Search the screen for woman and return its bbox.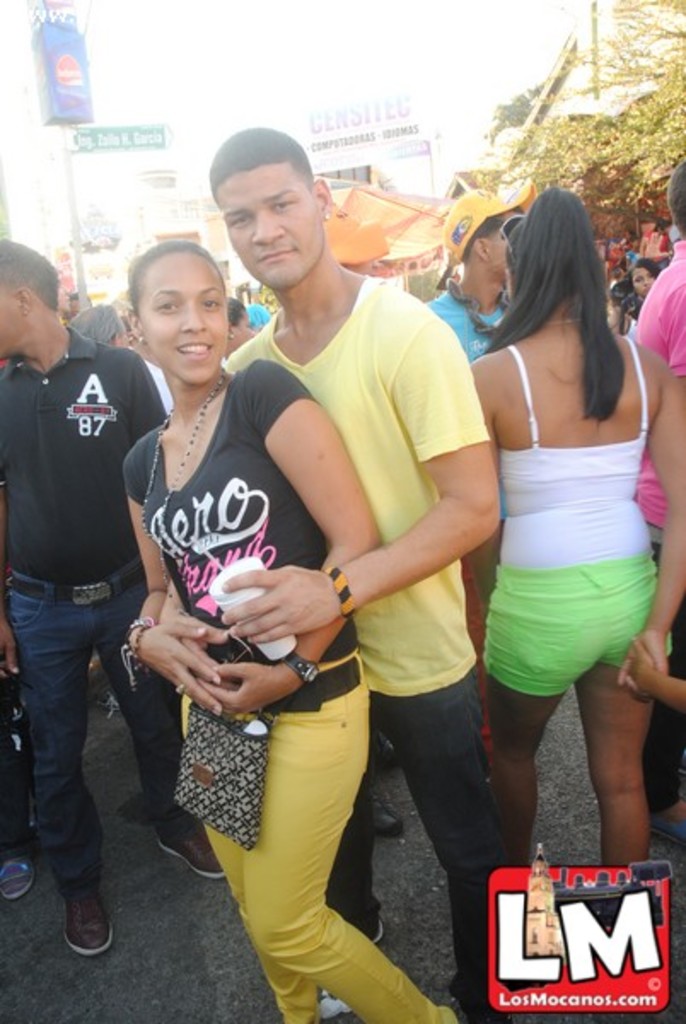
Found: locate(616, 265, 659, 338).
